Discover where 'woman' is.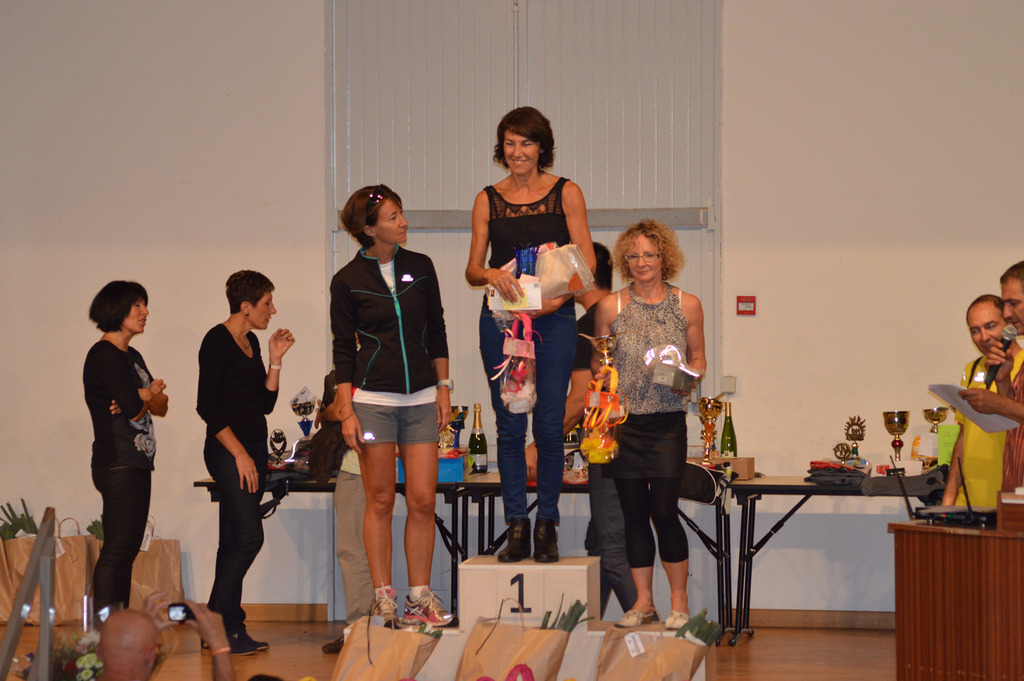
Discovered at <region>89, 283, 169, 623</region>.
